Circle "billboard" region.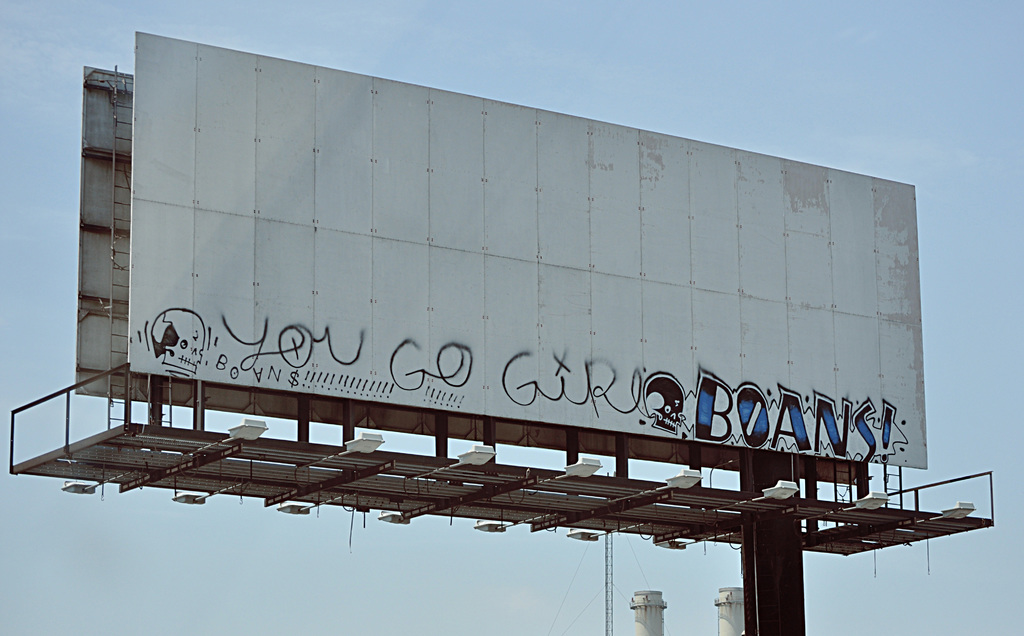
Region: BBox(43, 40, 917, 505).
